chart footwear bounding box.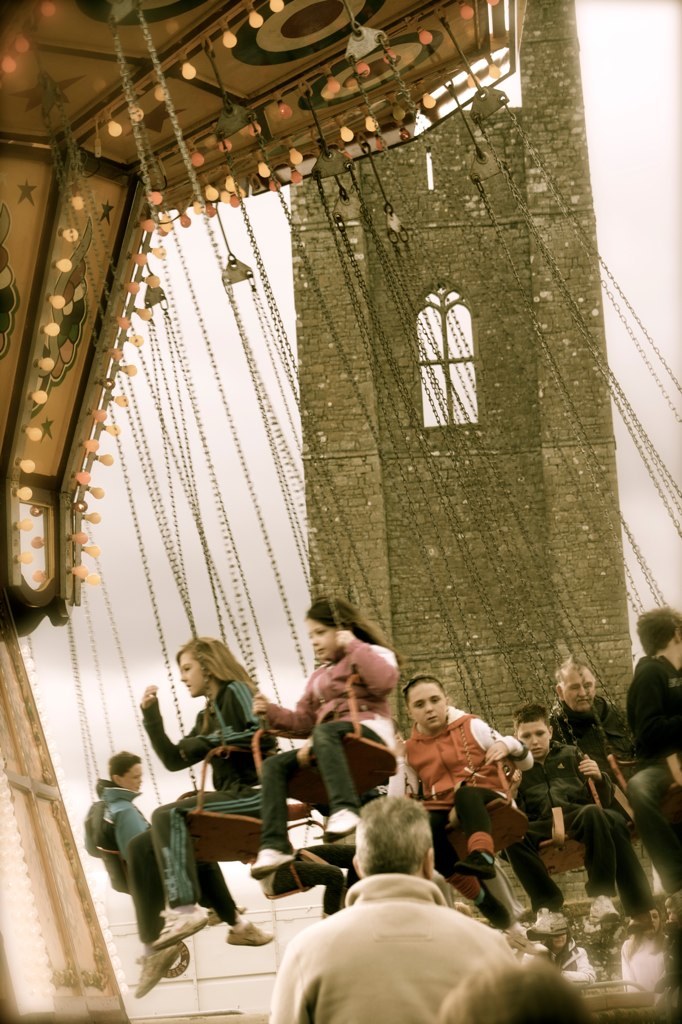
Charted: bbox(248, 845, 298, 877).
